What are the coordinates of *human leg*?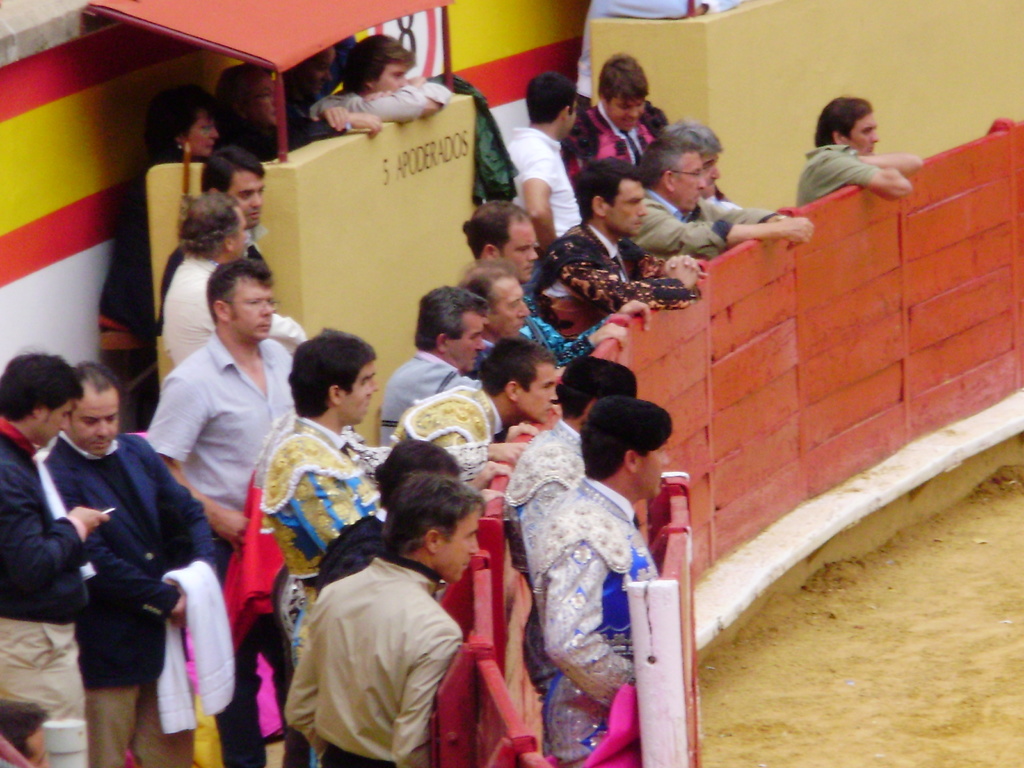
Rect(215, 534, 259, 767).
